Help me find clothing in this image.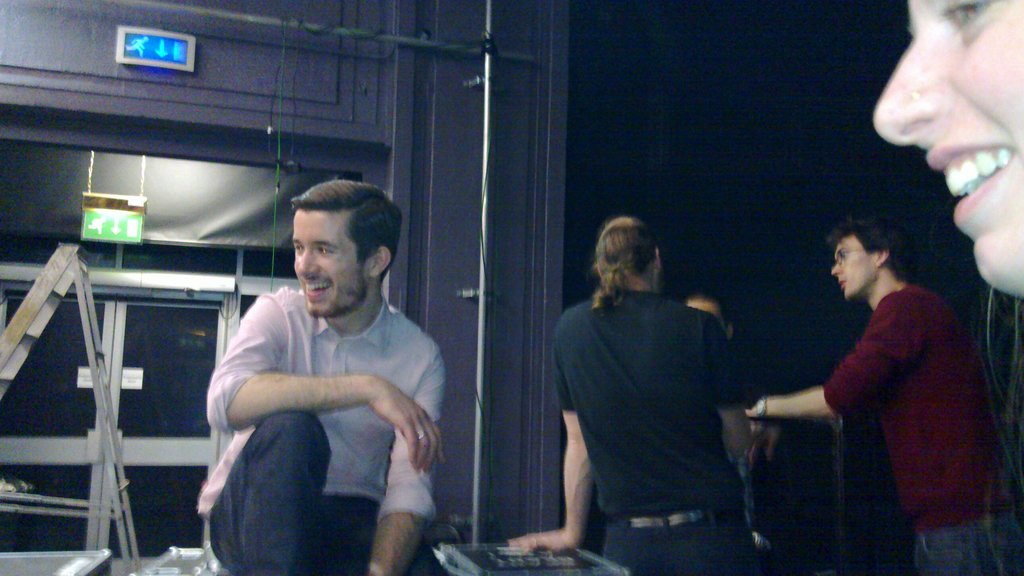
Found it: 554:291:747:575.
